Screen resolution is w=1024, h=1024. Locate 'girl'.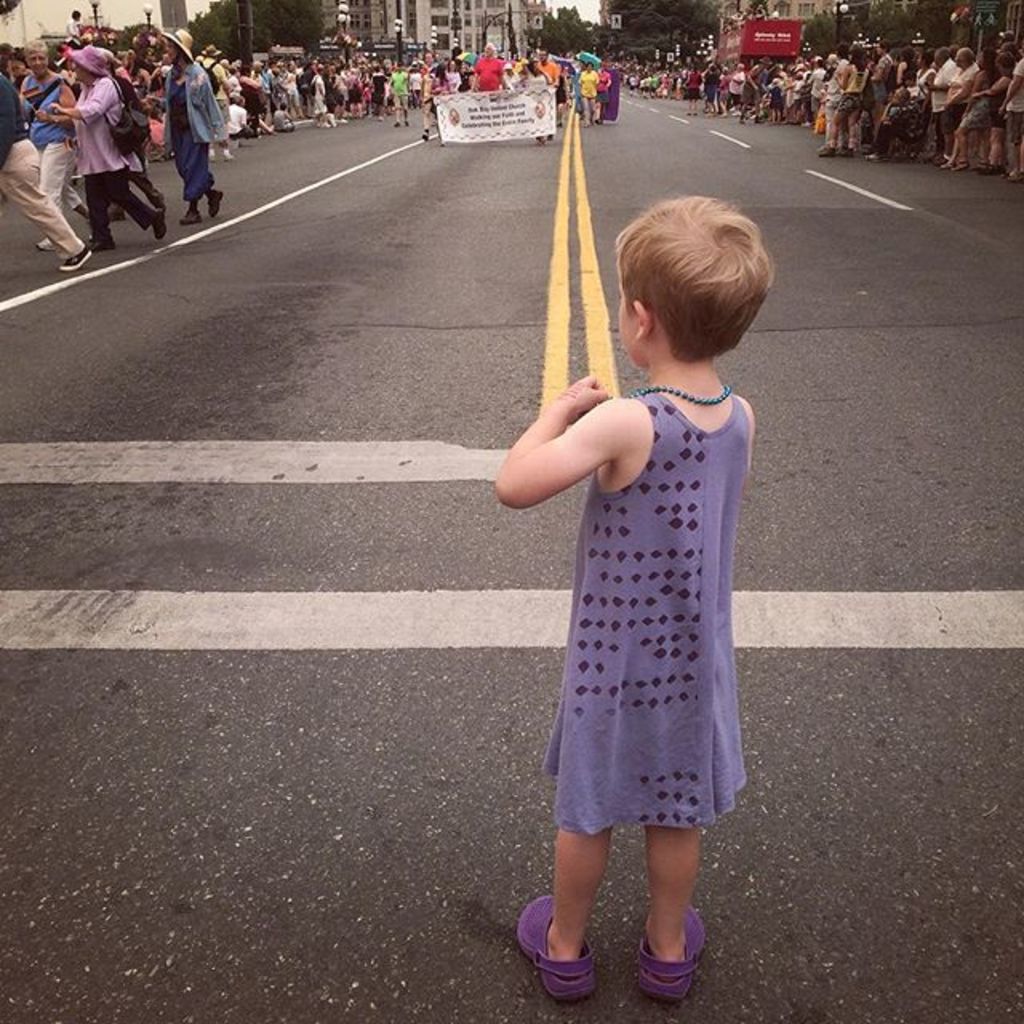
locate(485, 192, 771, 997).
